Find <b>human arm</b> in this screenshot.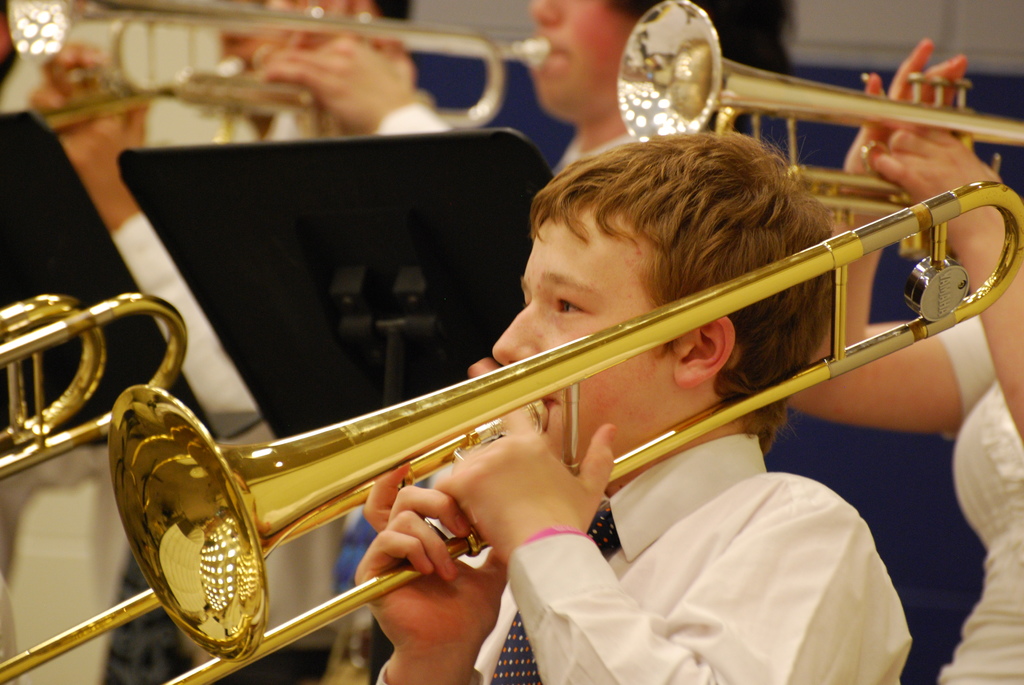
The bounding box for <b>human arm</b> is 333,473,498,667.
